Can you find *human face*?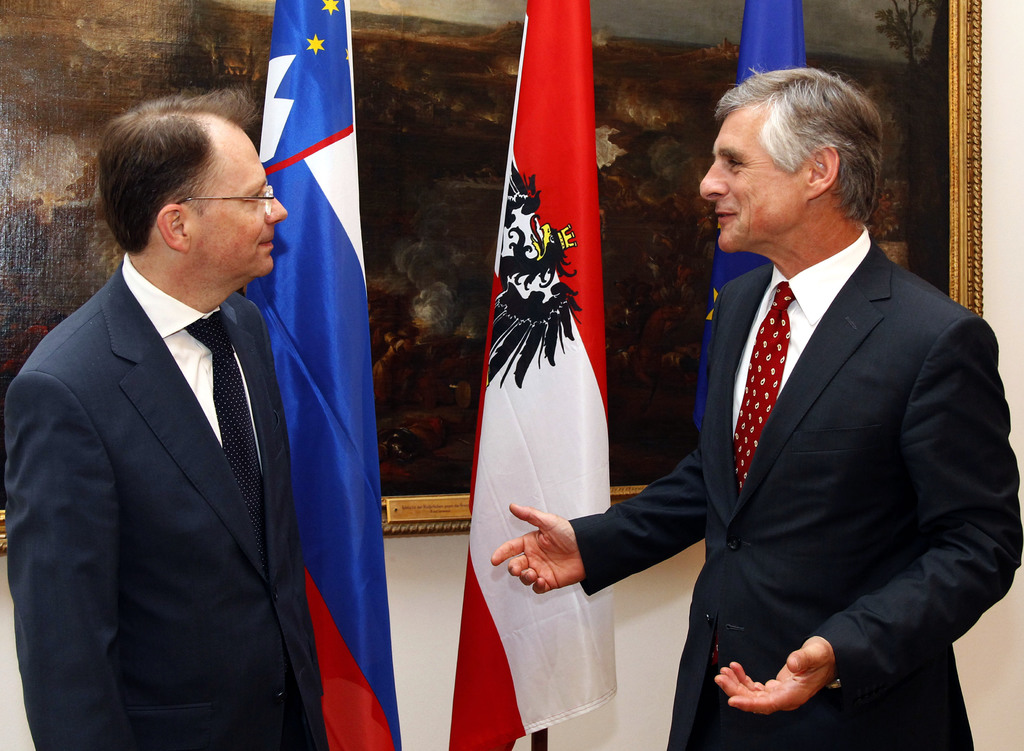
Yes, bounding box: locate(700, 115, 808, 245).
